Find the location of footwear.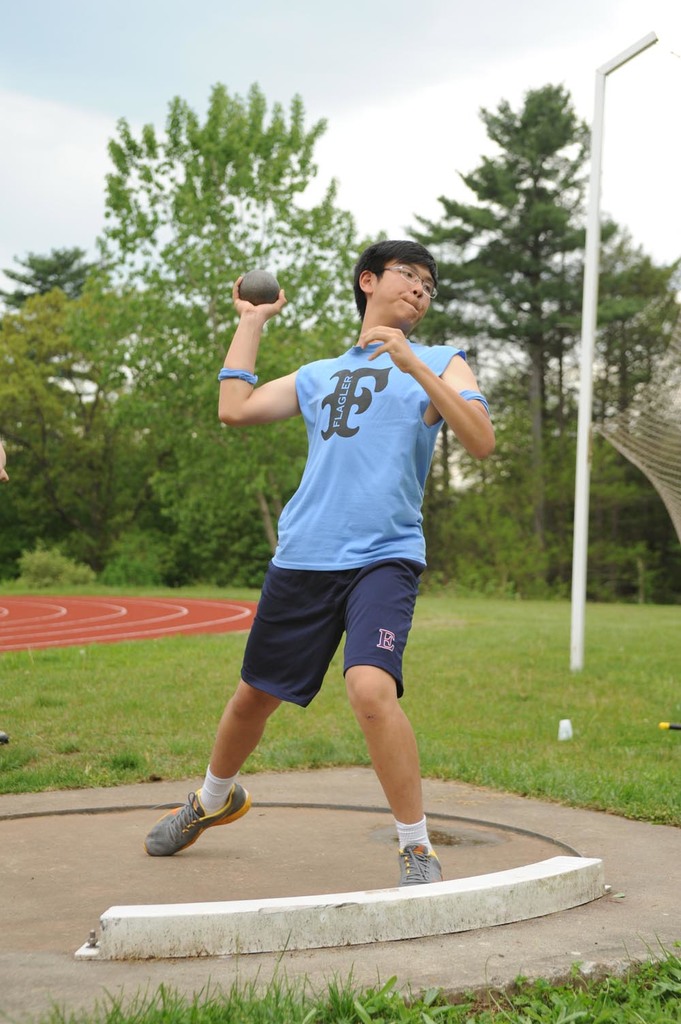
Location: bbox=[152, 794, 247, 864].
